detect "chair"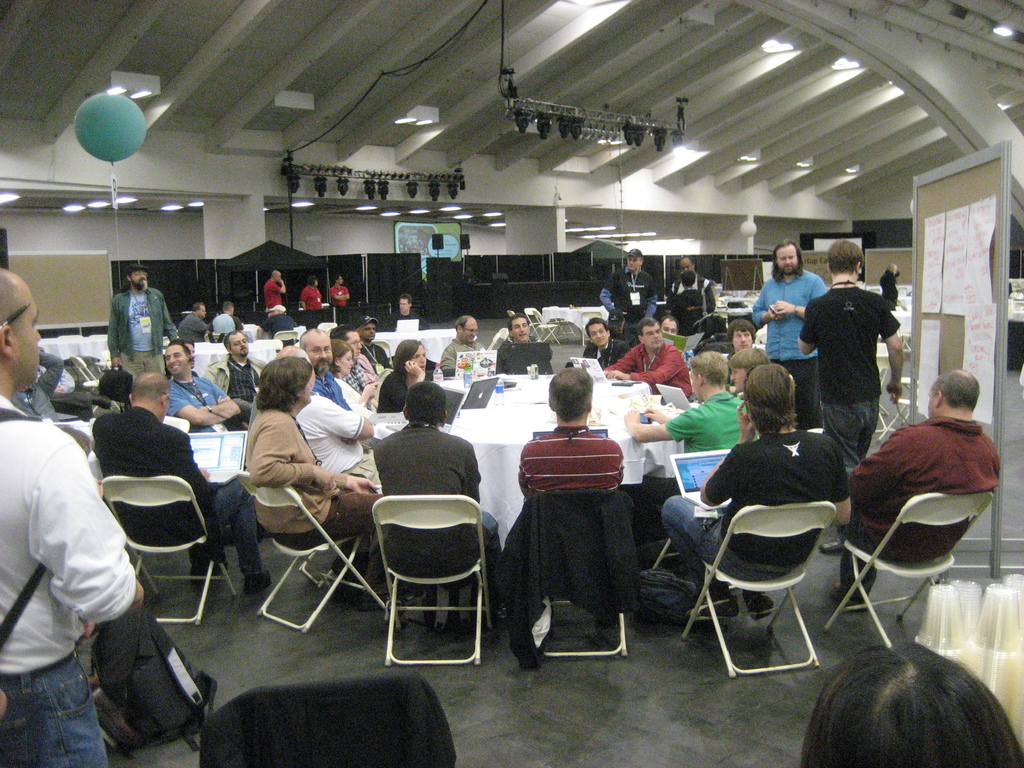
box(522, 304, 568, 351)
